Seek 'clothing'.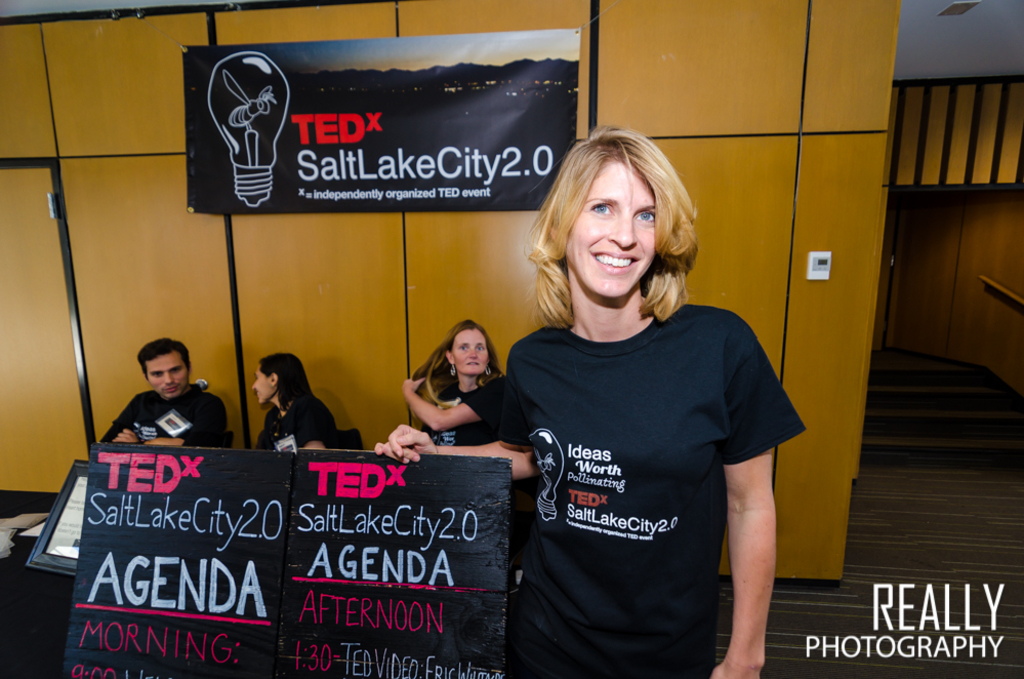
Rect(251, 392, 345, 456).
